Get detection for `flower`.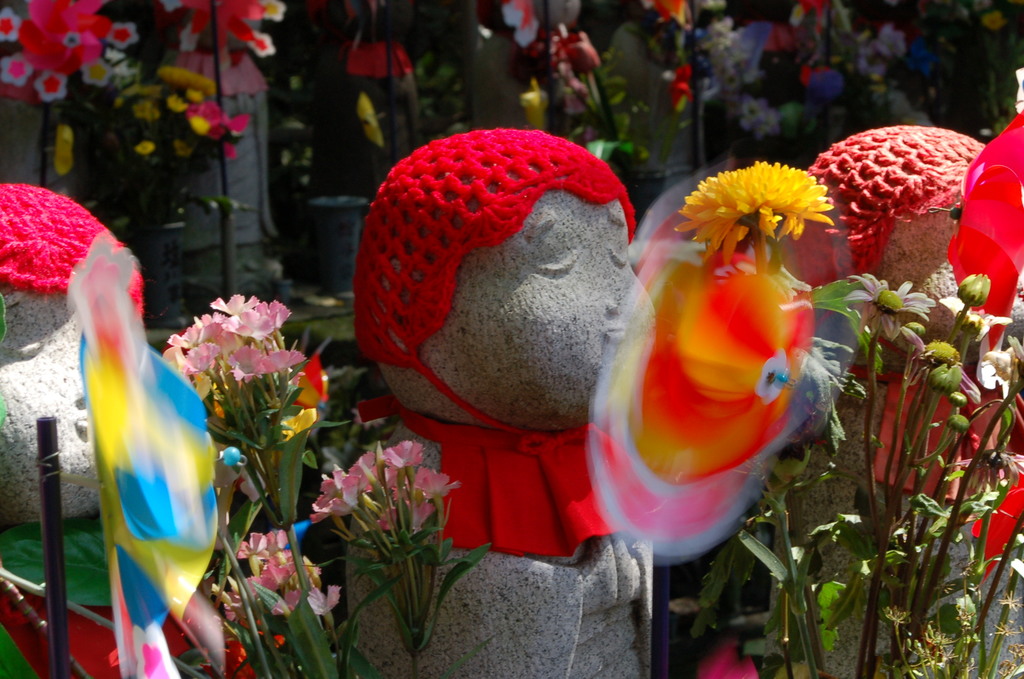
Detection: Rect(51, 126, 85, 182).
